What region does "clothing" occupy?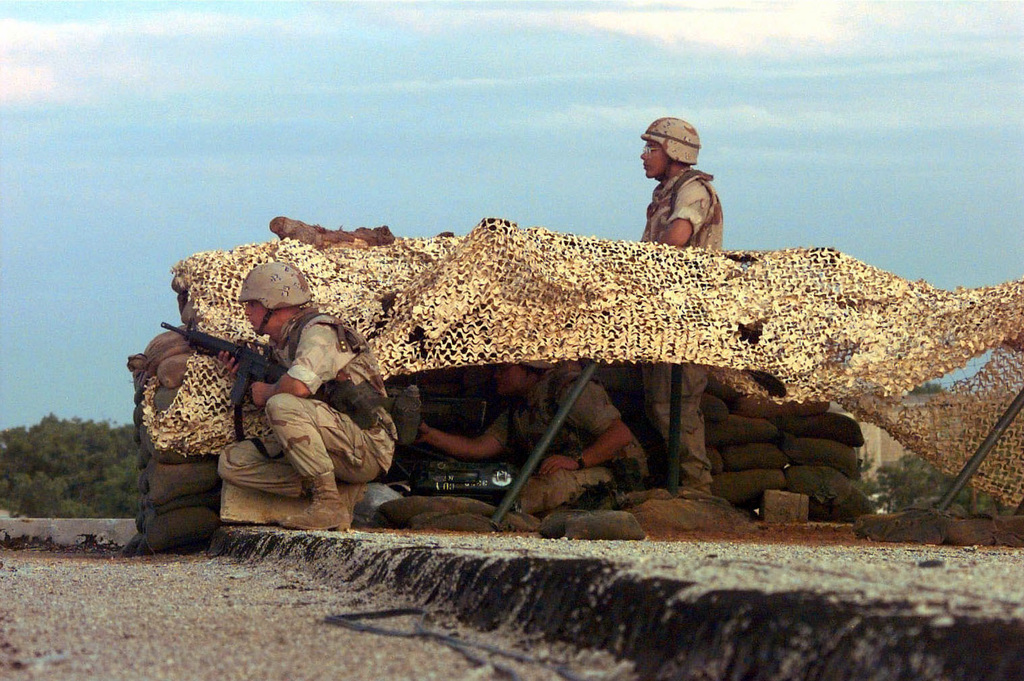
(x1=482, y1=372, x2=624, y2=504).
